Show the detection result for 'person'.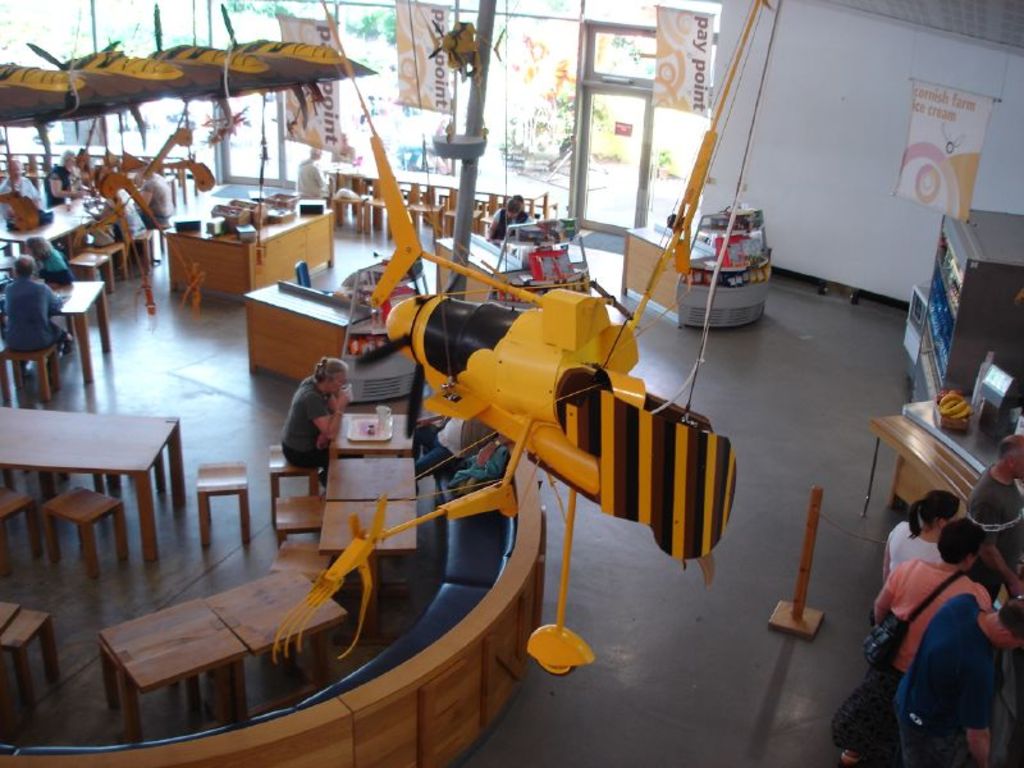
(0, 156, 41, 228).
